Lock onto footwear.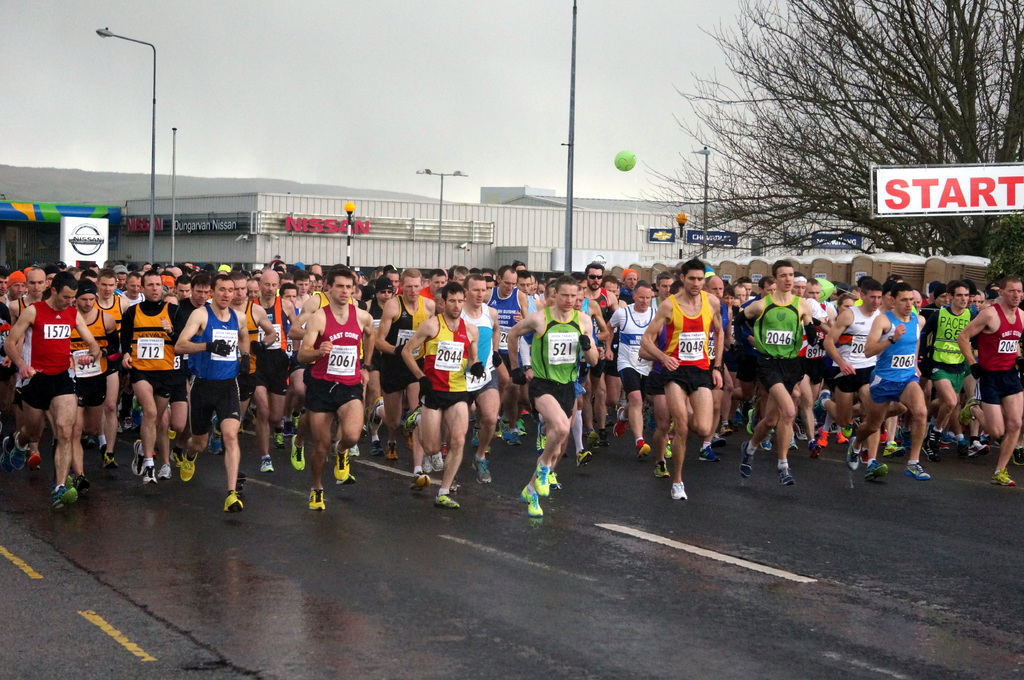
Locked: {"x1": 980, "y1": 434, "x2": 991, "y2": 443}.
